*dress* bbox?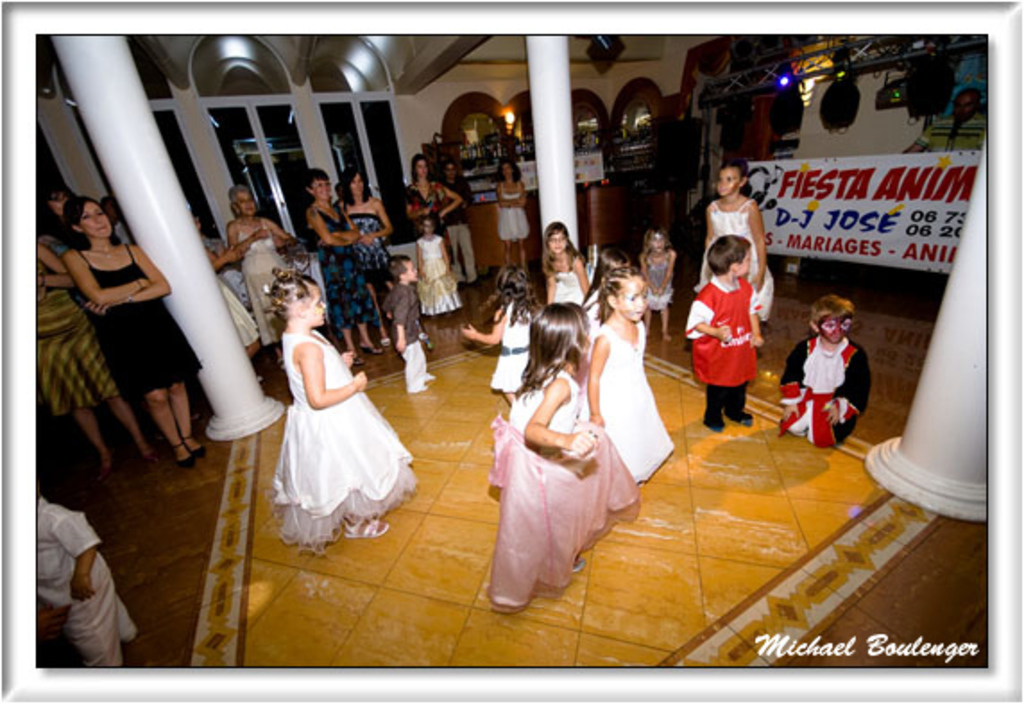
rect(274, 333, 419, 555)
